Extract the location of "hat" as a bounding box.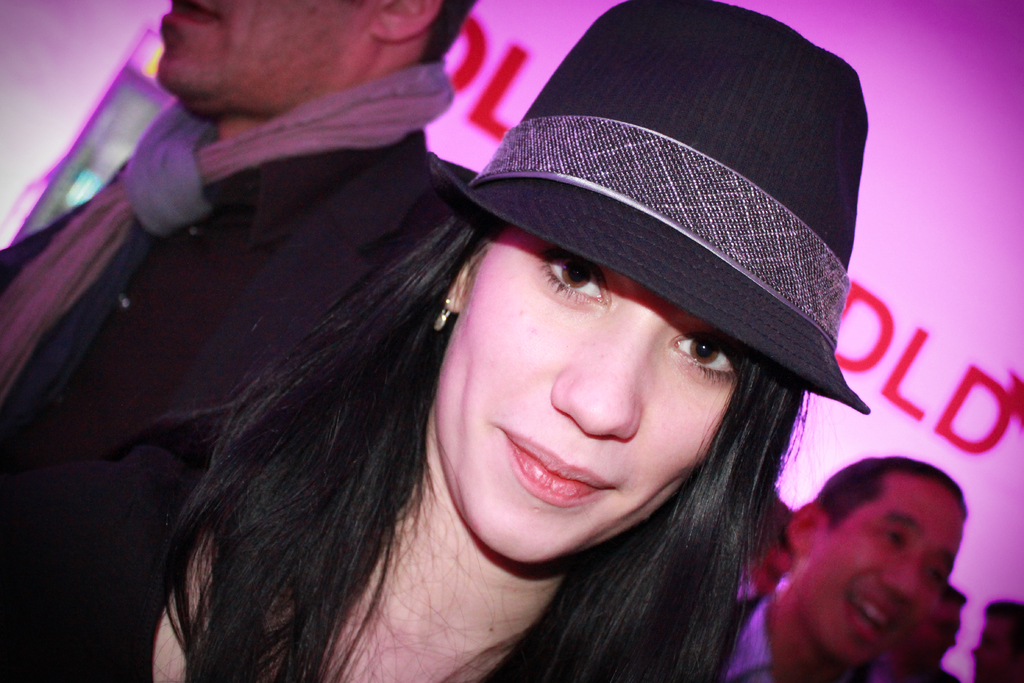
box=[427, 0, 872, 414].
